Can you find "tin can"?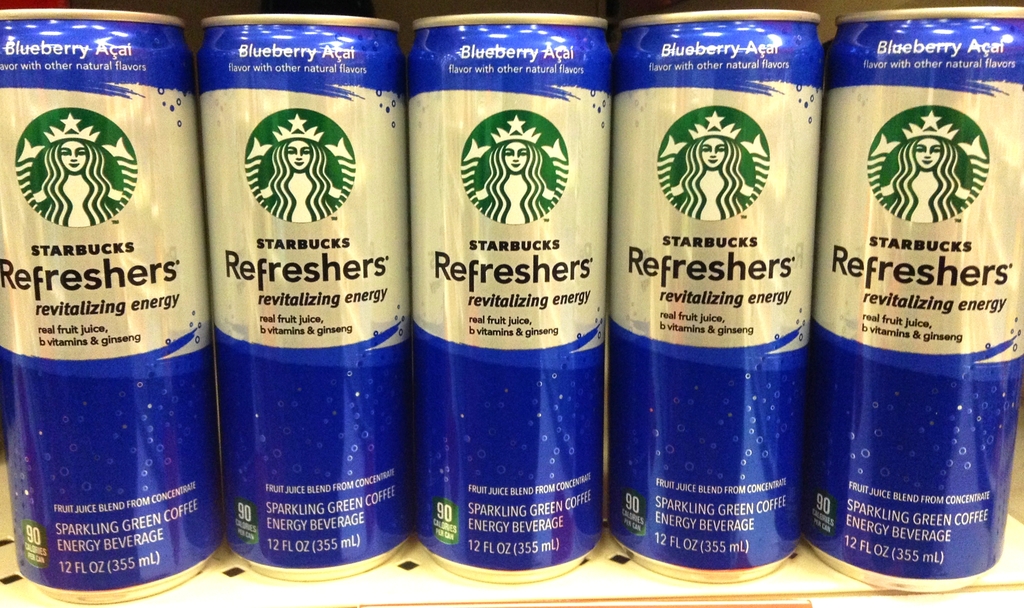
Yes, bounding box: x1=816, y1=5, x2=1023, y2=590.
